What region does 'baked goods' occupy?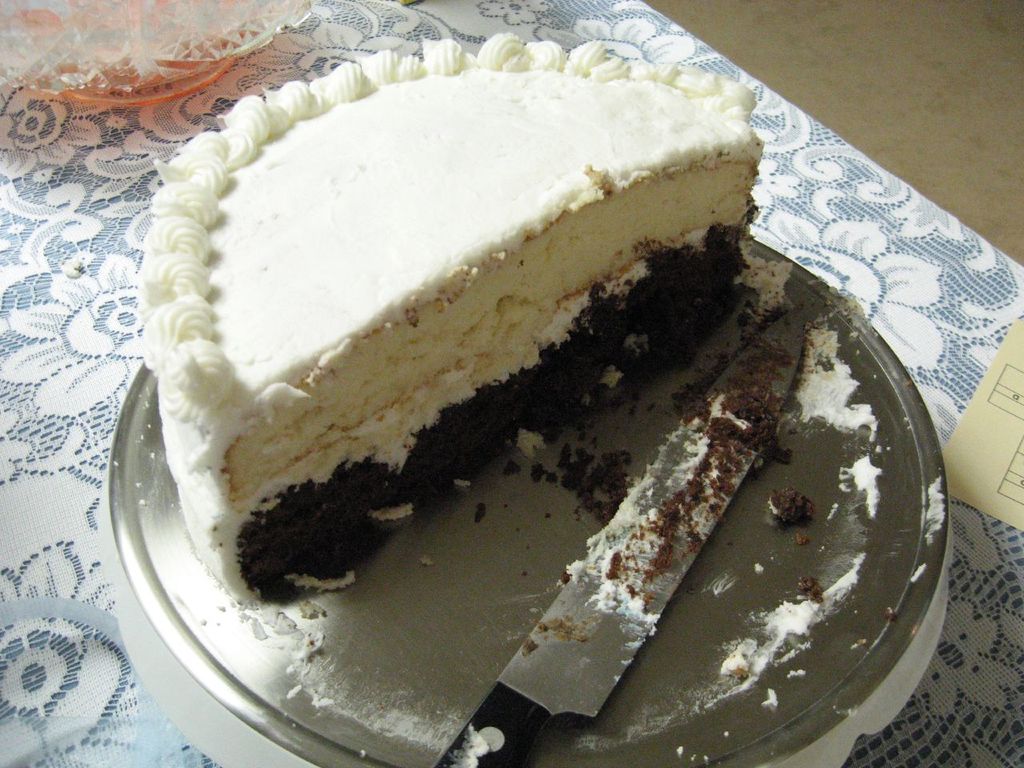
l=138, t=52, r=765, b=600.
